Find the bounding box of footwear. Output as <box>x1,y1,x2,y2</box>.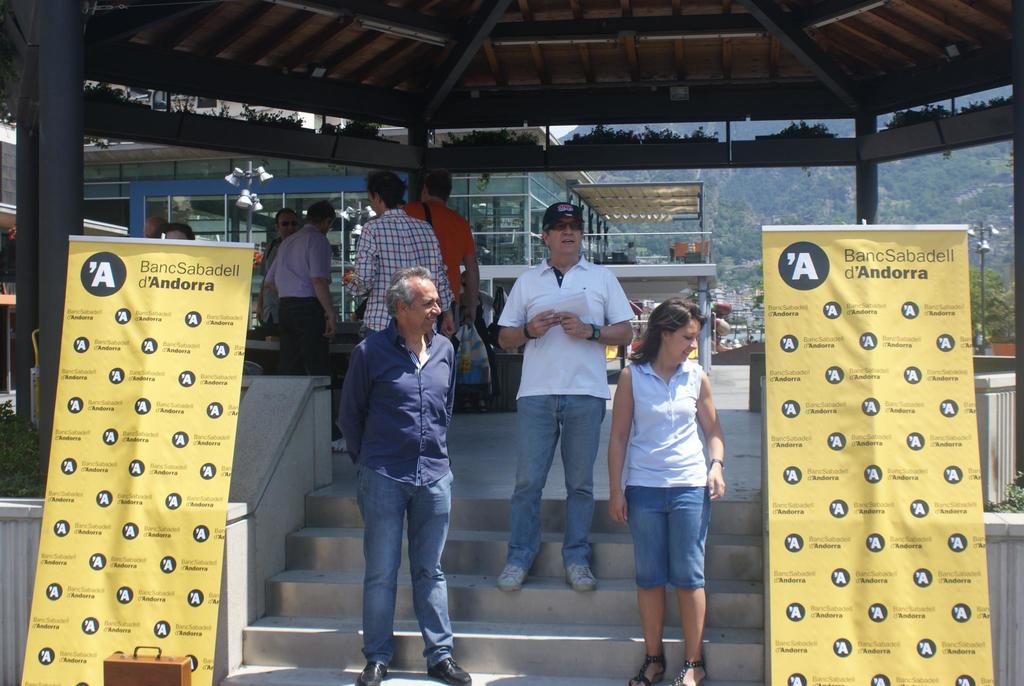
<box>673,654,710,685</box>.
